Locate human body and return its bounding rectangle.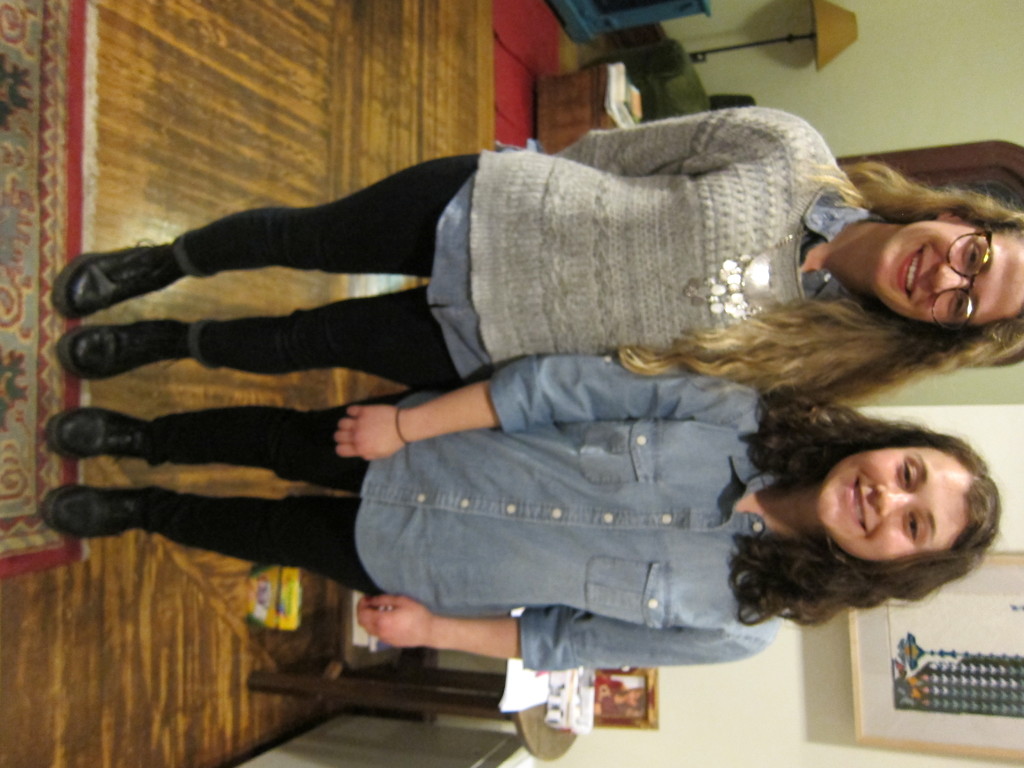
region(46, 105, 1023, 413).
